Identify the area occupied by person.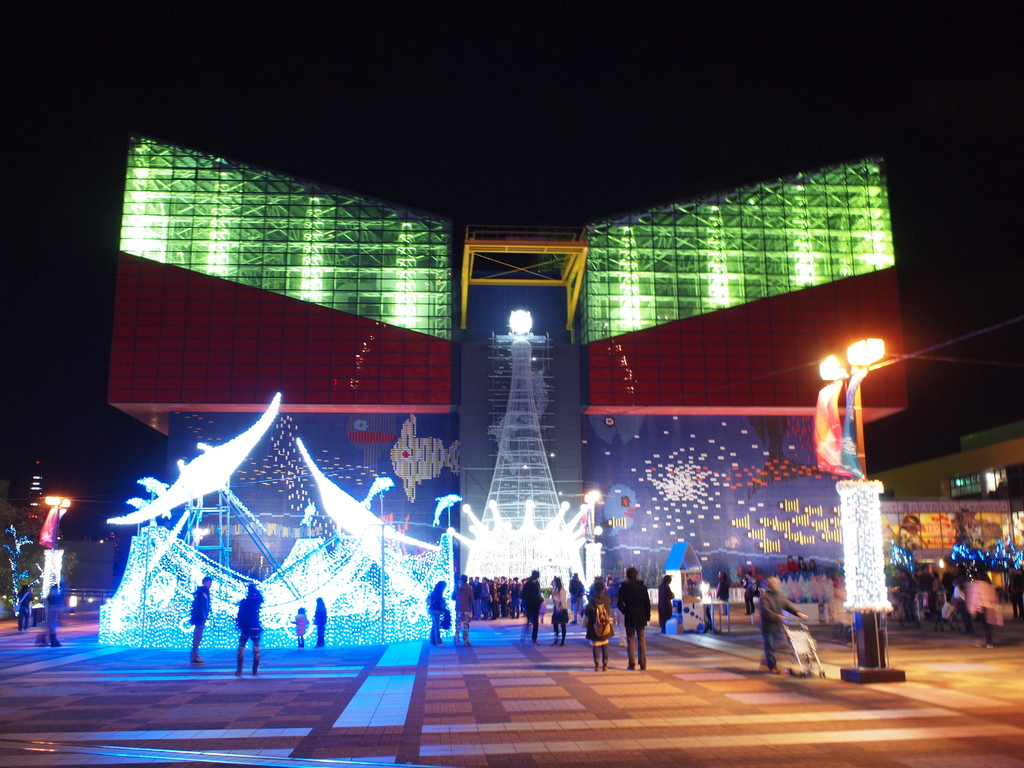
Area: locate(809, 557, 820, 575).
